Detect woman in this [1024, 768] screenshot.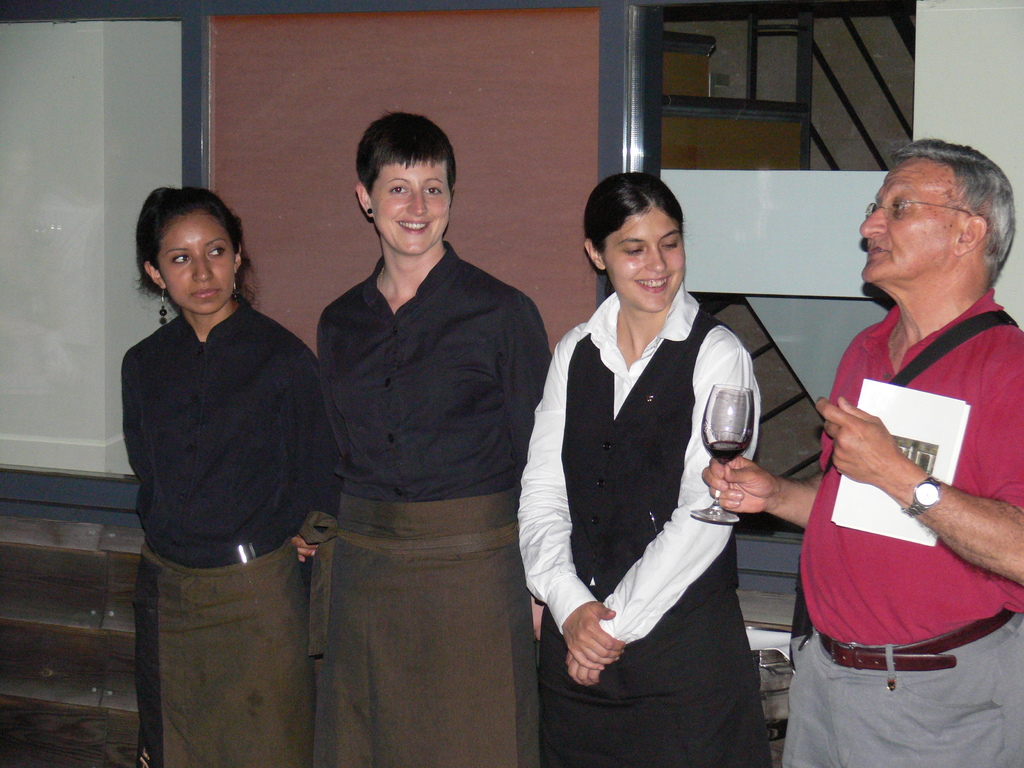
Detection: bbox(118, 186, 340, 767).
